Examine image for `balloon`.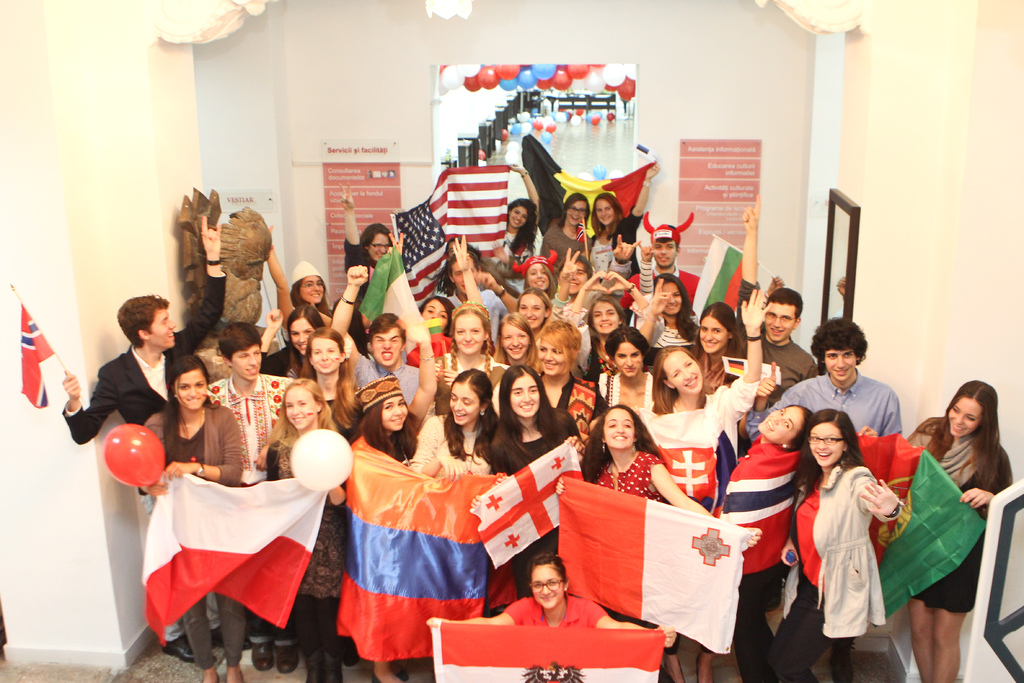
Examination result: left=605, top=167, right=624, bottom=177.
